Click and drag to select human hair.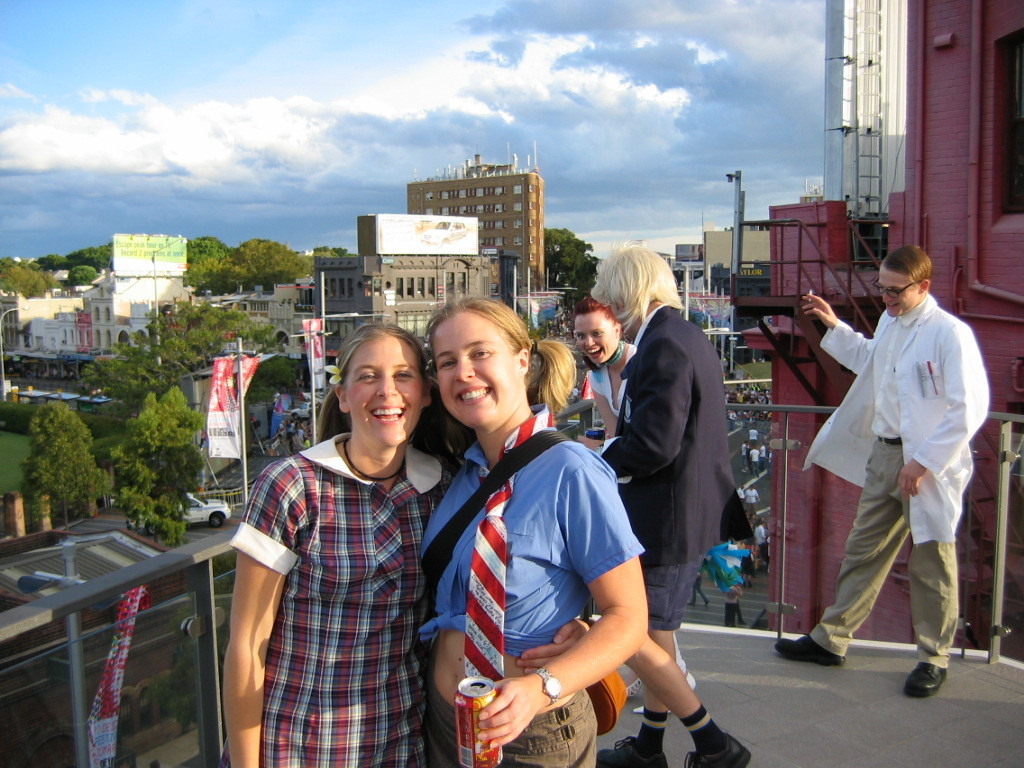
Selection: 595,242,683,354.
